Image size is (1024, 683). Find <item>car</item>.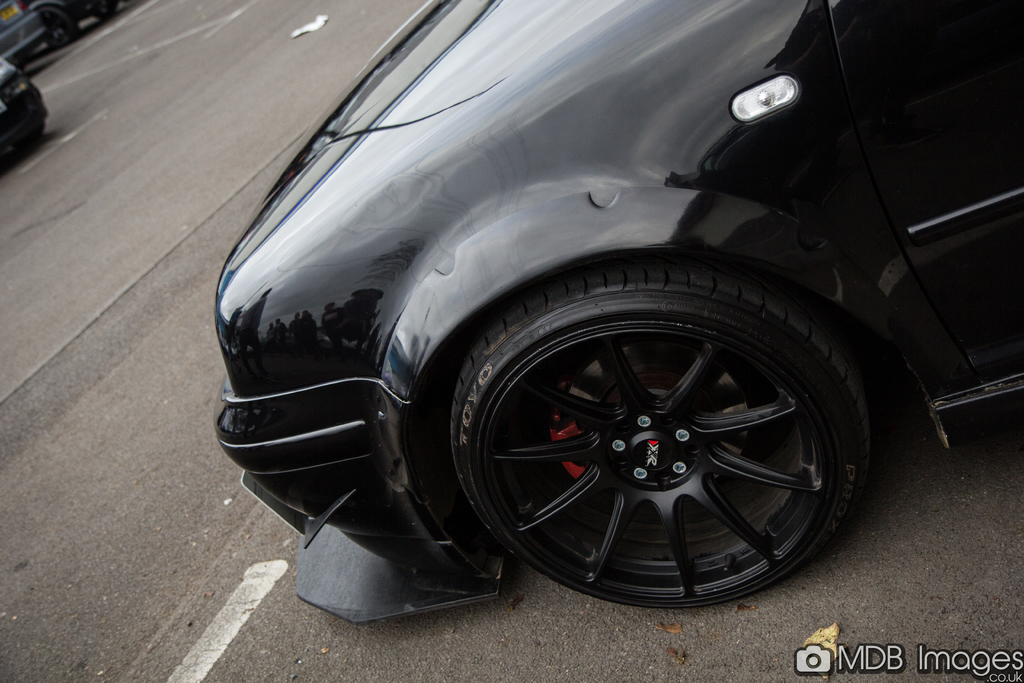
left=0, top=55, right=45, bottom=155.
